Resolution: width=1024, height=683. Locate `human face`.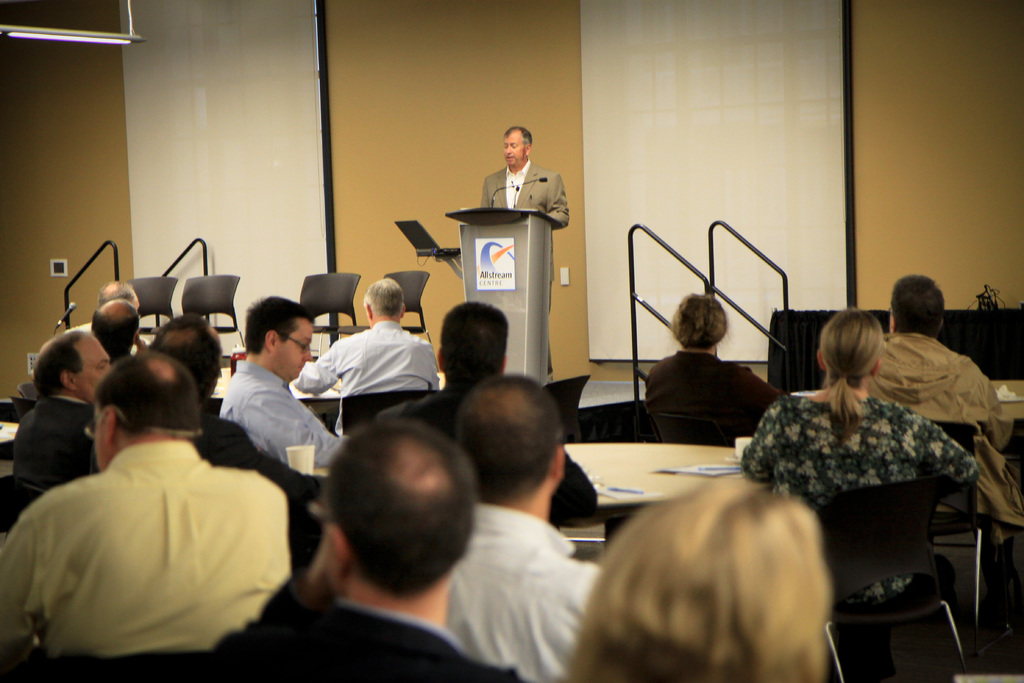
{"x1": 280, "y1": 308, "x2": 317, "y2": 378}.
